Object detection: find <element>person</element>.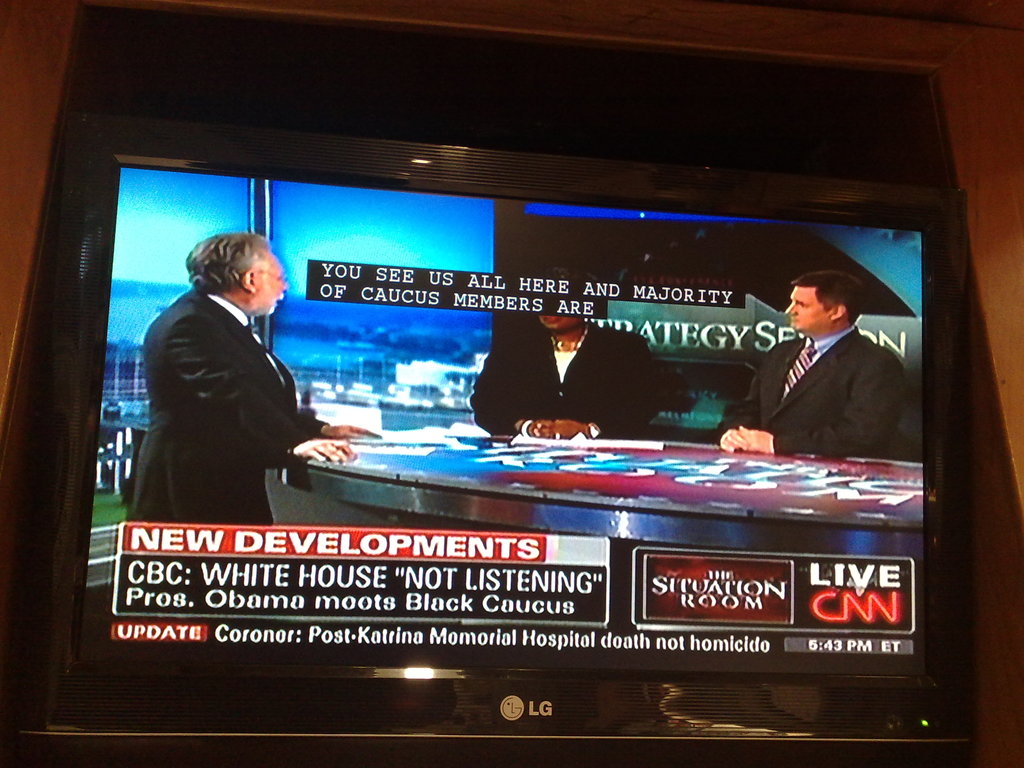
bbox=(124, 232, 382, 526).
